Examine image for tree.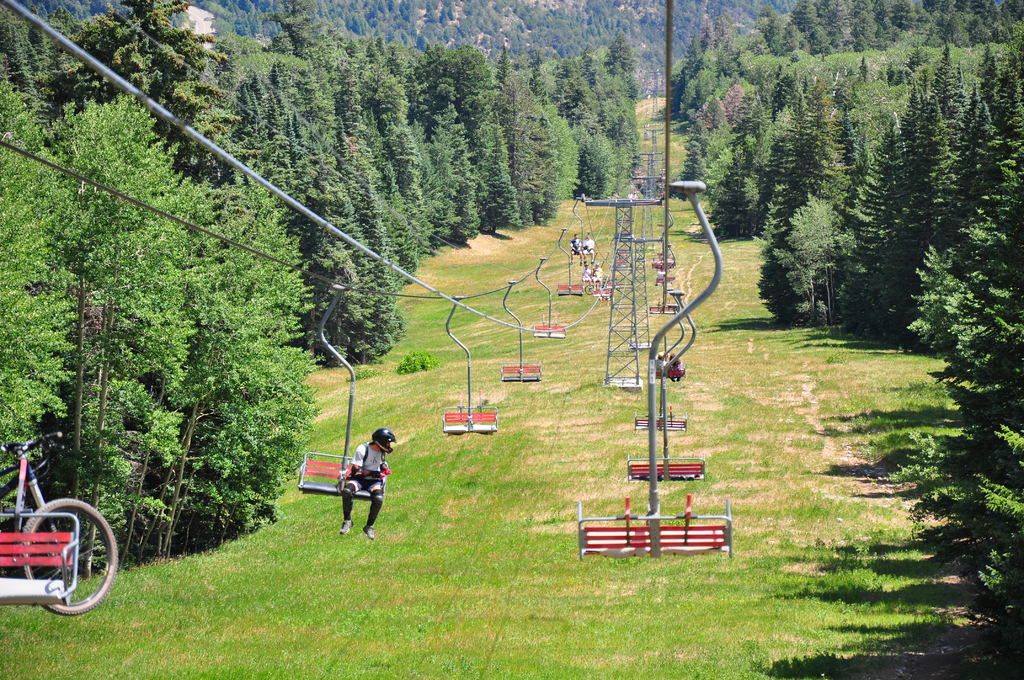
Examination result: {"x1": 116, "y1": 187, "x2": 303, "y2": 565}.
